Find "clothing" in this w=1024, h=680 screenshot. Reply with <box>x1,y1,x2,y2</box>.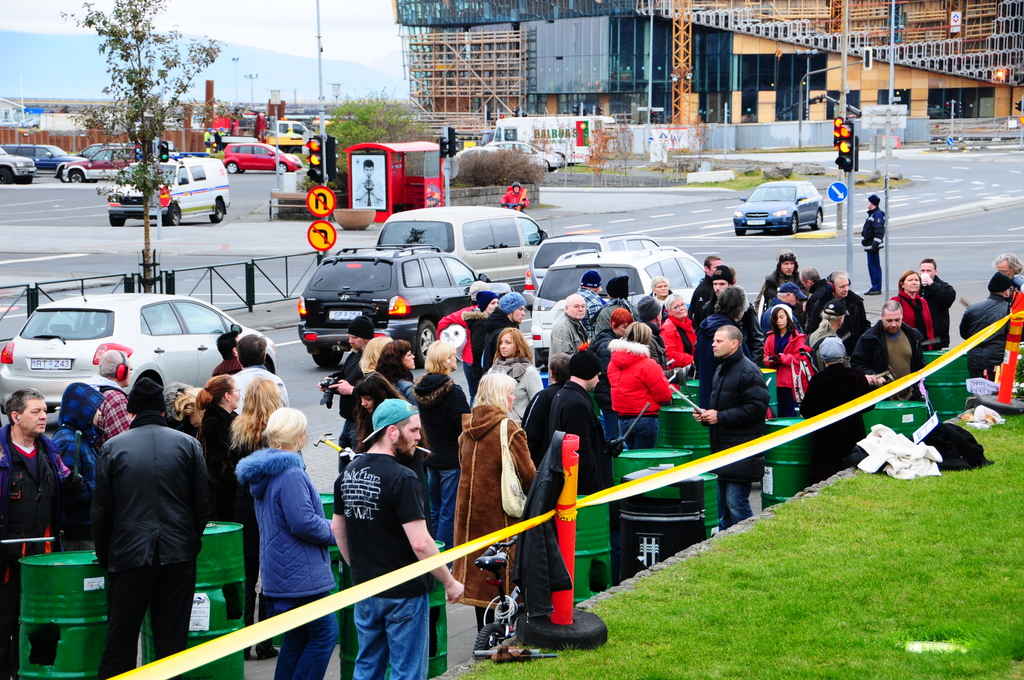
<box>376,366,413,414</box>.
